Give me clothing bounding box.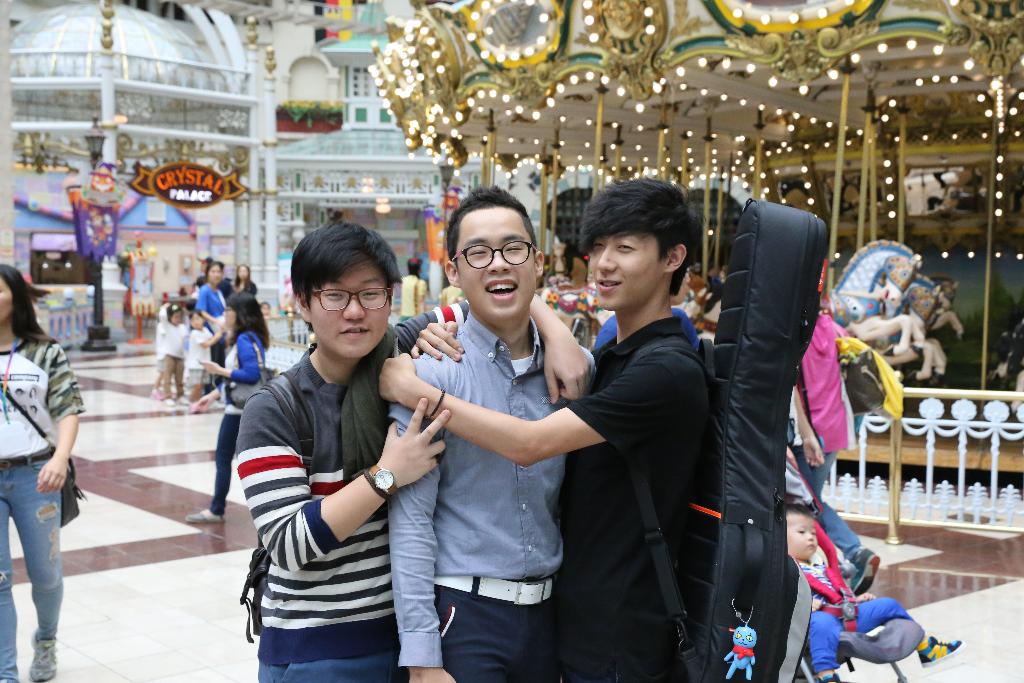
{"x1": 163, "y1": 322, "x2": 189, "y2": 395}.
